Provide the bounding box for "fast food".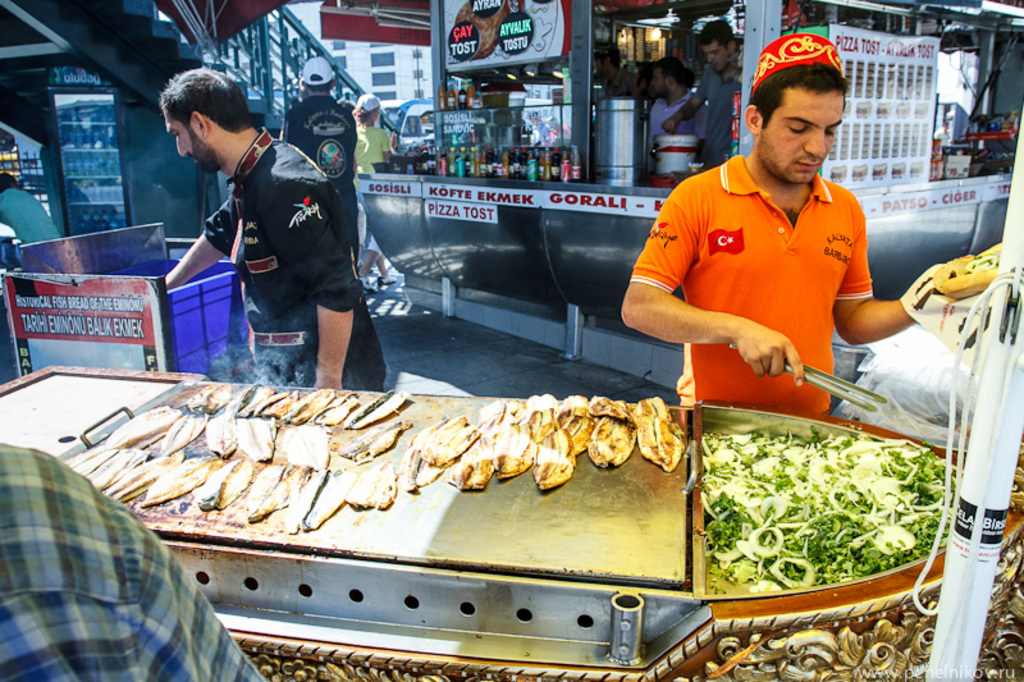
region(204, 408, 247, 462).
